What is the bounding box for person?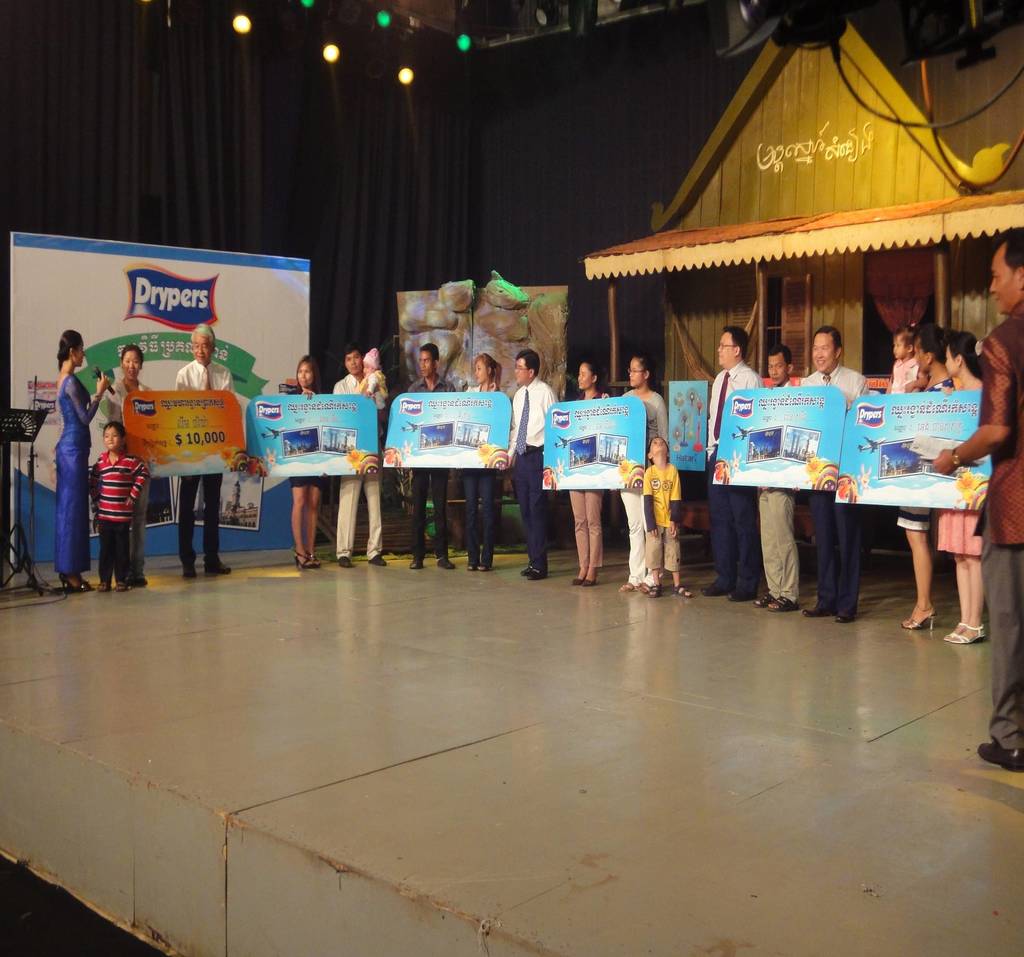
box(282, 353, 324, 568).
